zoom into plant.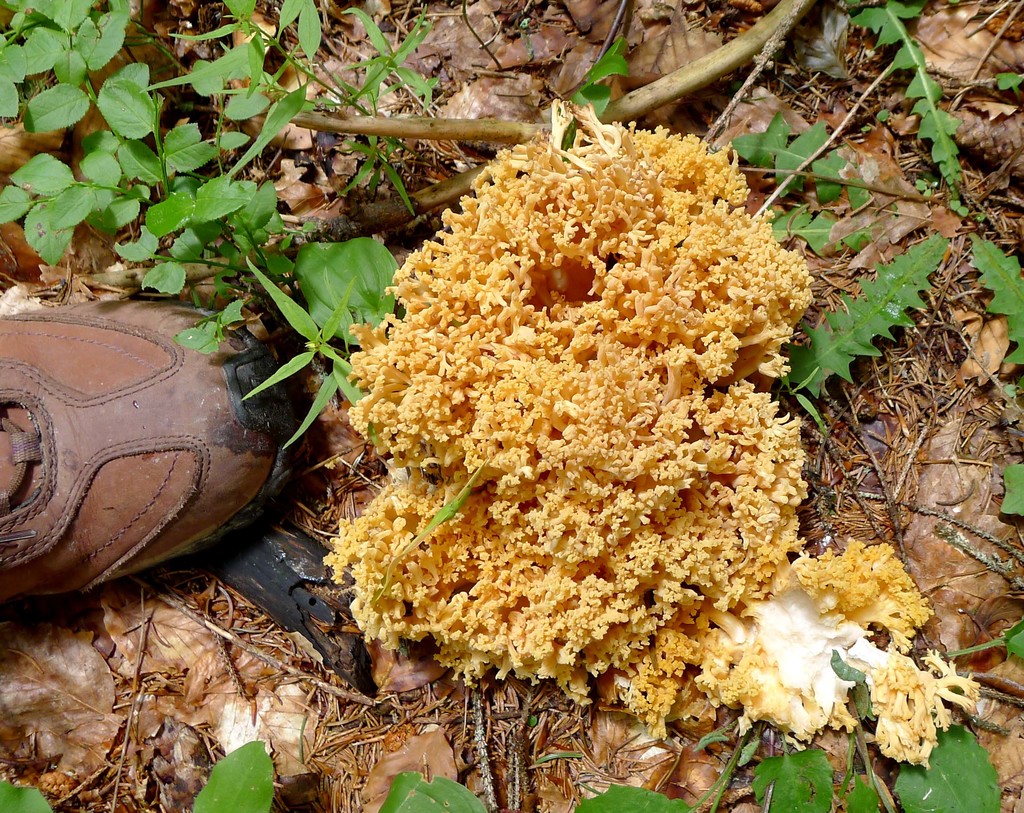
Zoom target: (left=0, top=775, right=67, bottom=812).
